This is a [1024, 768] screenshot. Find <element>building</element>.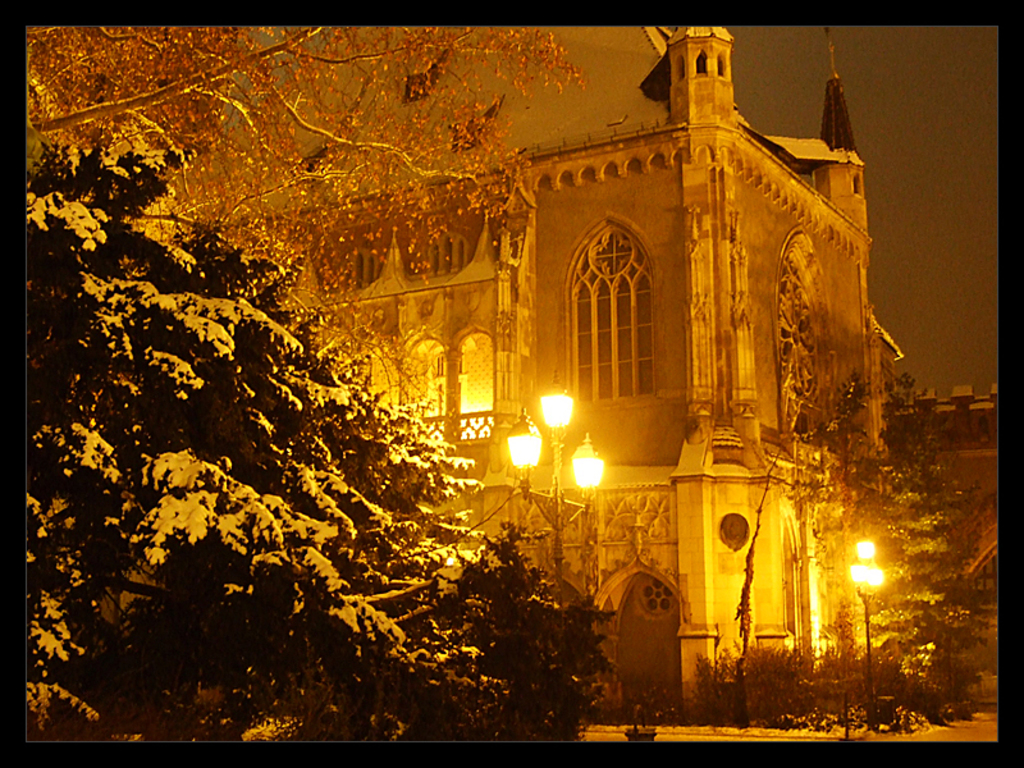
Bounding box: [left=886, top=381, right=1006, bottom=594].
